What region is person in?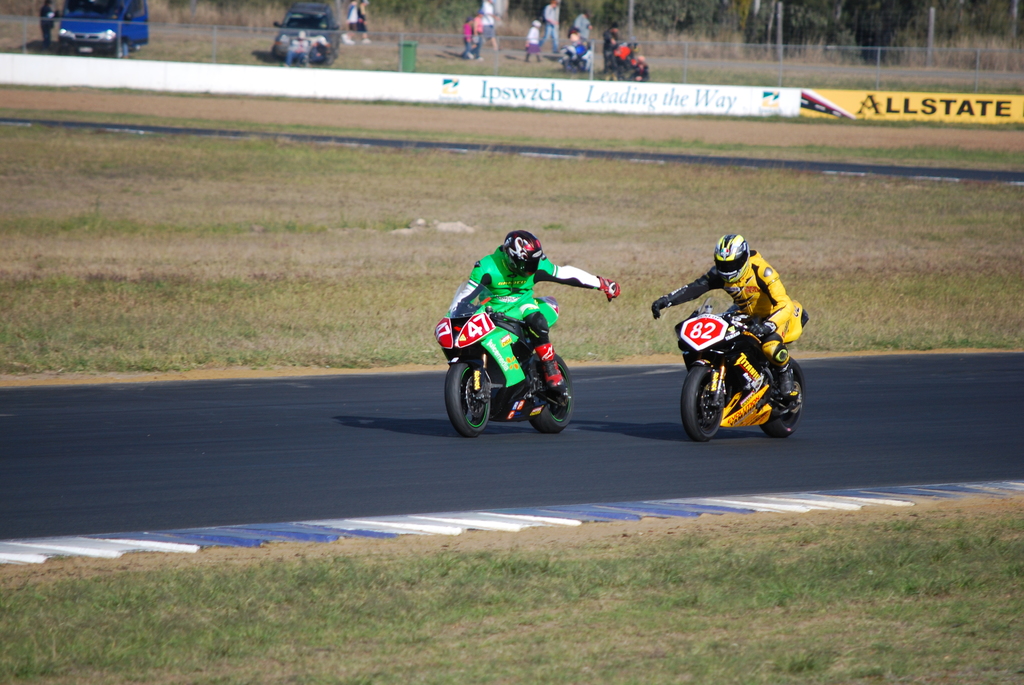
l=600, t=22, r=618, b=79.
